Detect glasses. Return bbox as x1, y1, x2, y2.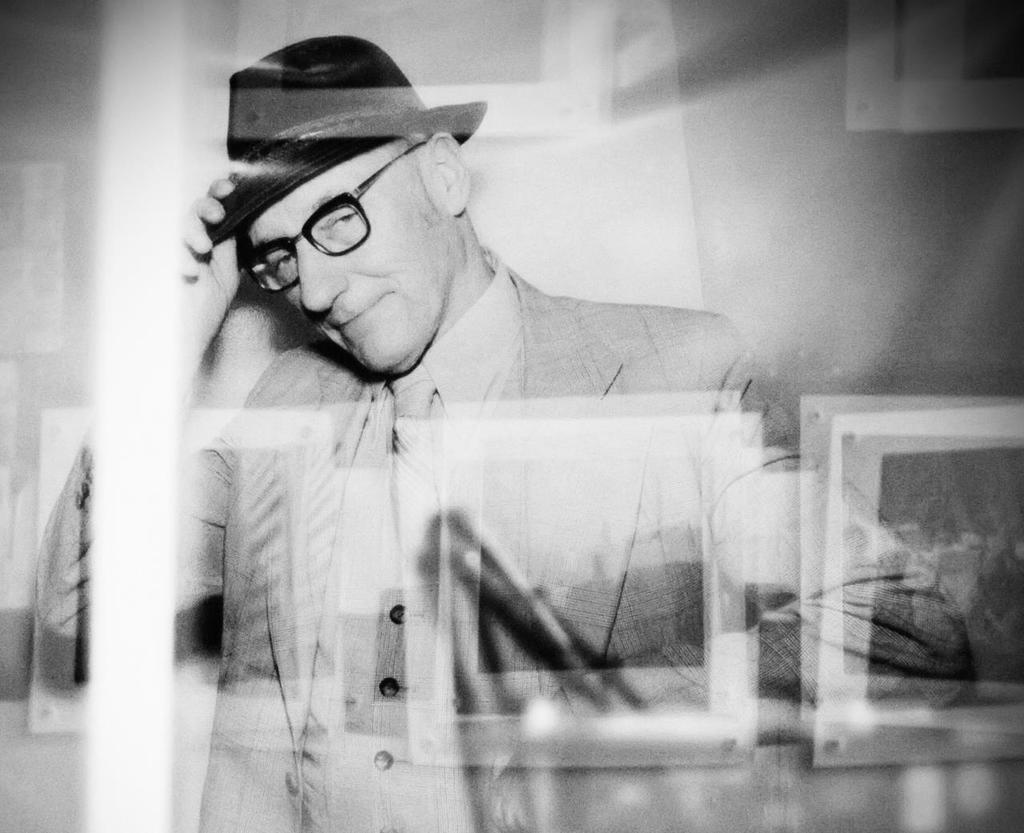
238, 140, 430, 293.
